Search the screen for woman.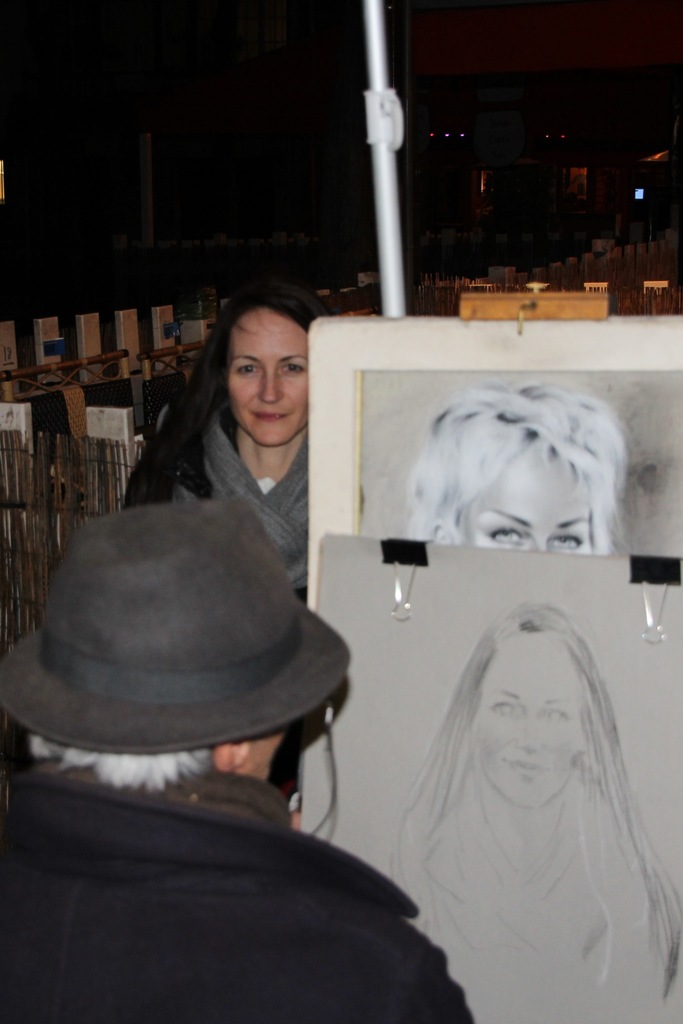
Found at [left=114, top=299, right=367, bottom=600].
